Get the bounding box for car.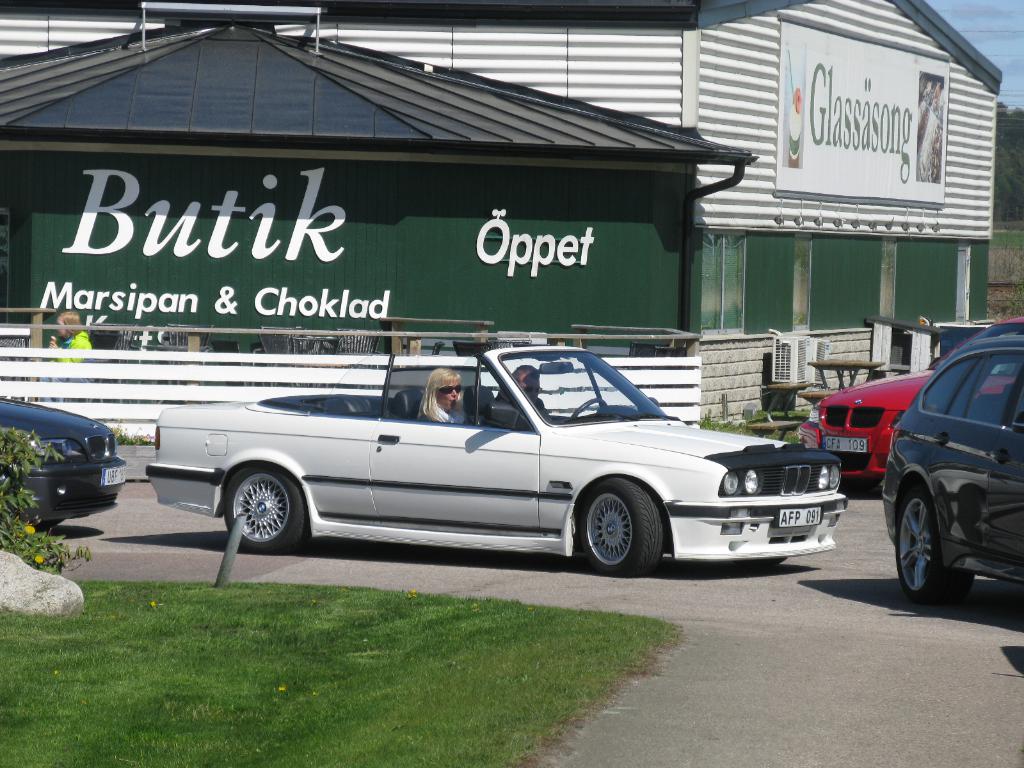
left=801, top=374, right=1011, bottom=474.
